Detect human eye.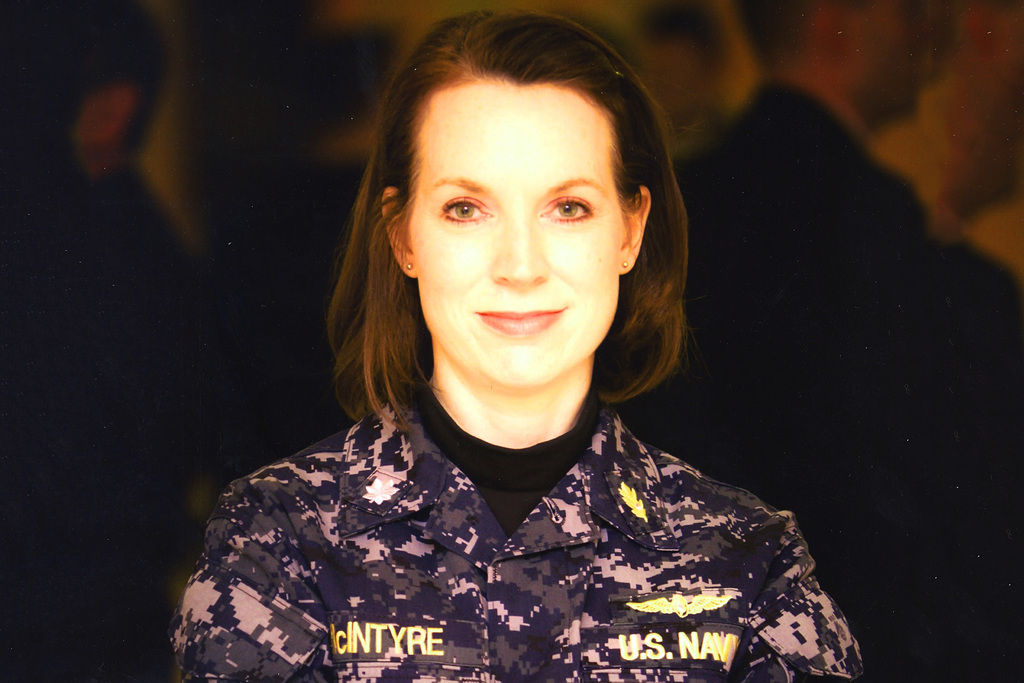
Detected at locate(438, 194, 497, 226).
